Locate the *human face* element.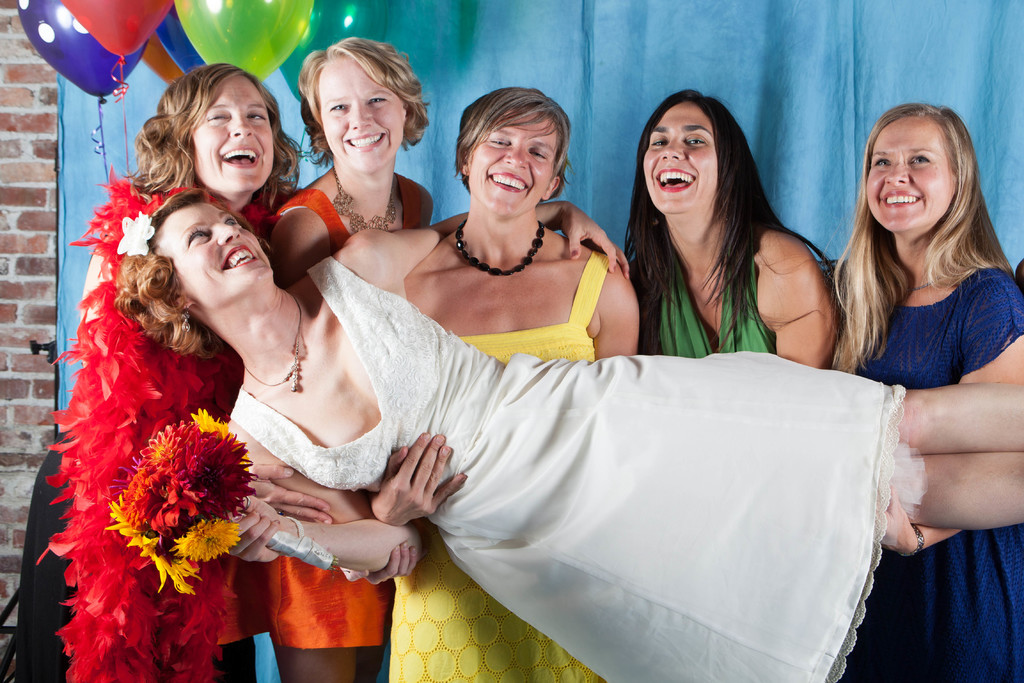
Element bbox: (left=469, top=116, right=549, bottom=215).
